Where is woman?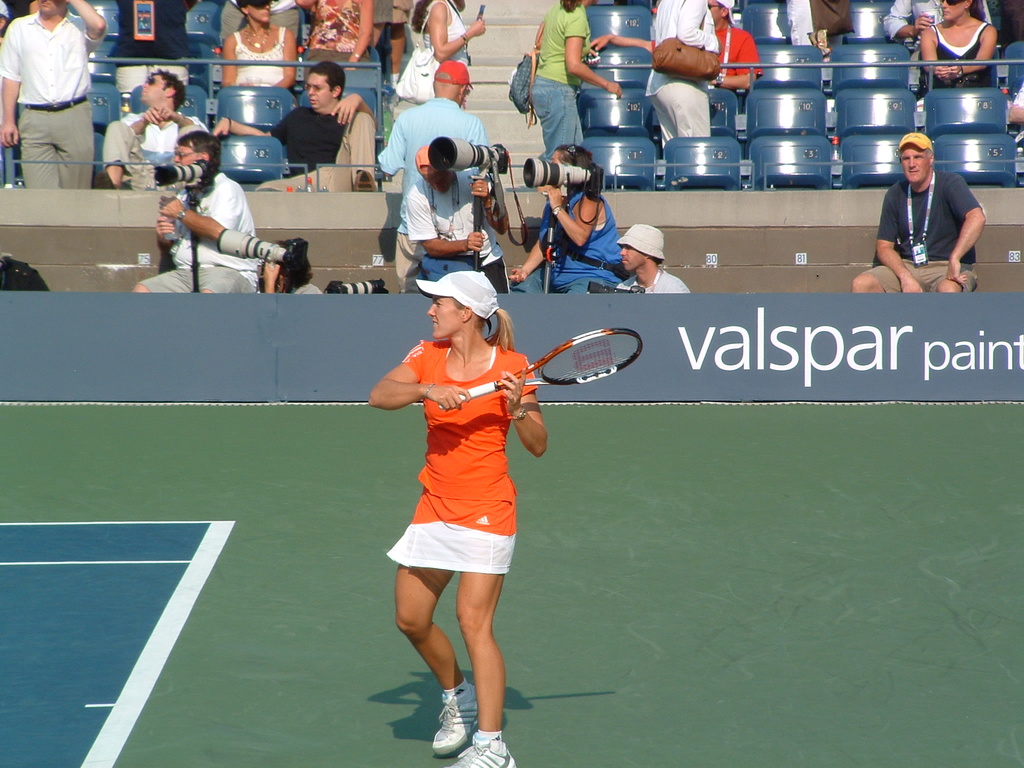
{"x1": 412, "y1": 0, "x2": 488, "y2": 105}.
